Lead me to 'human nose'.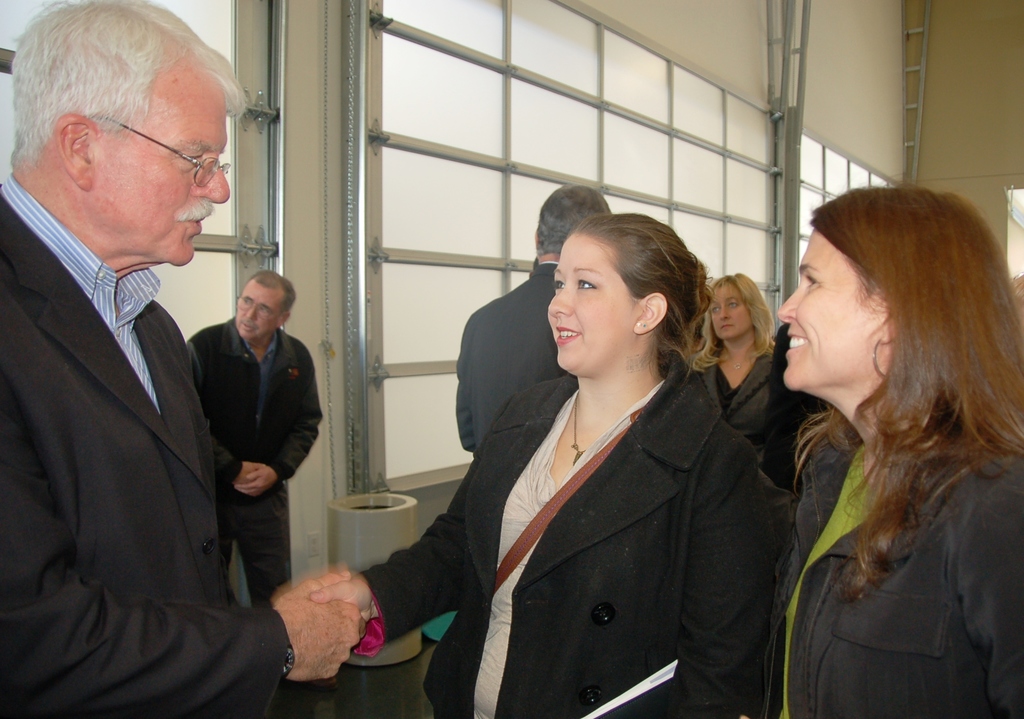
Lead to Rect(717, 305, 730, 321).
